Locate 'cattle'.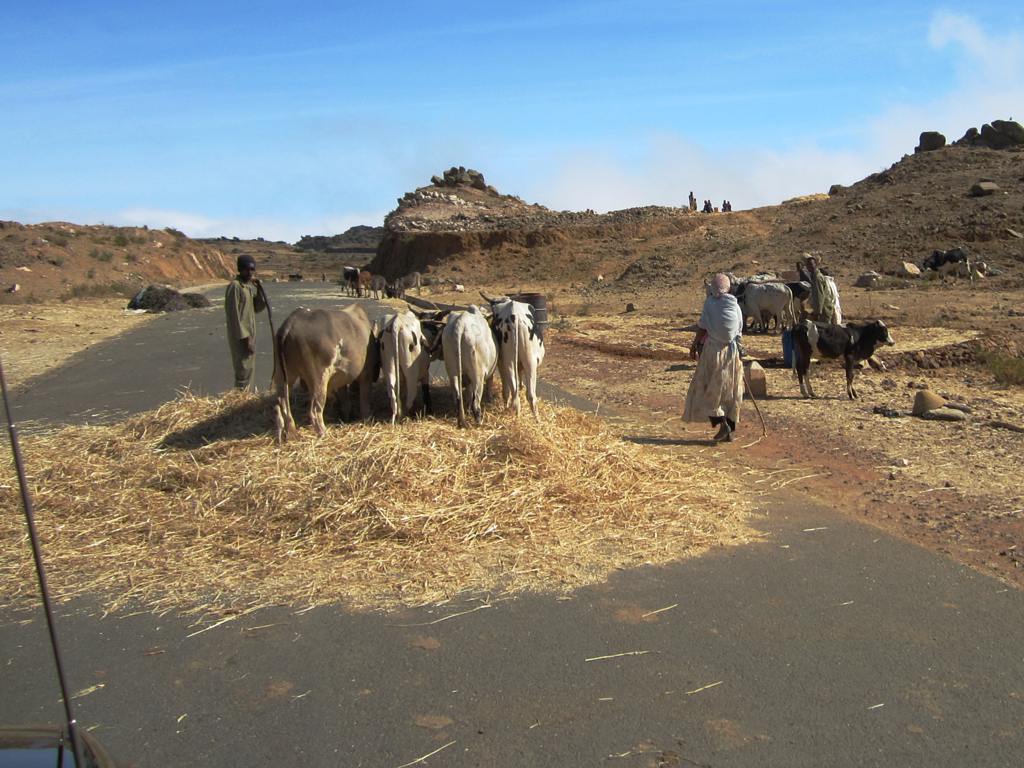
Bounding box: bbox(921, 246, 974, 284).
